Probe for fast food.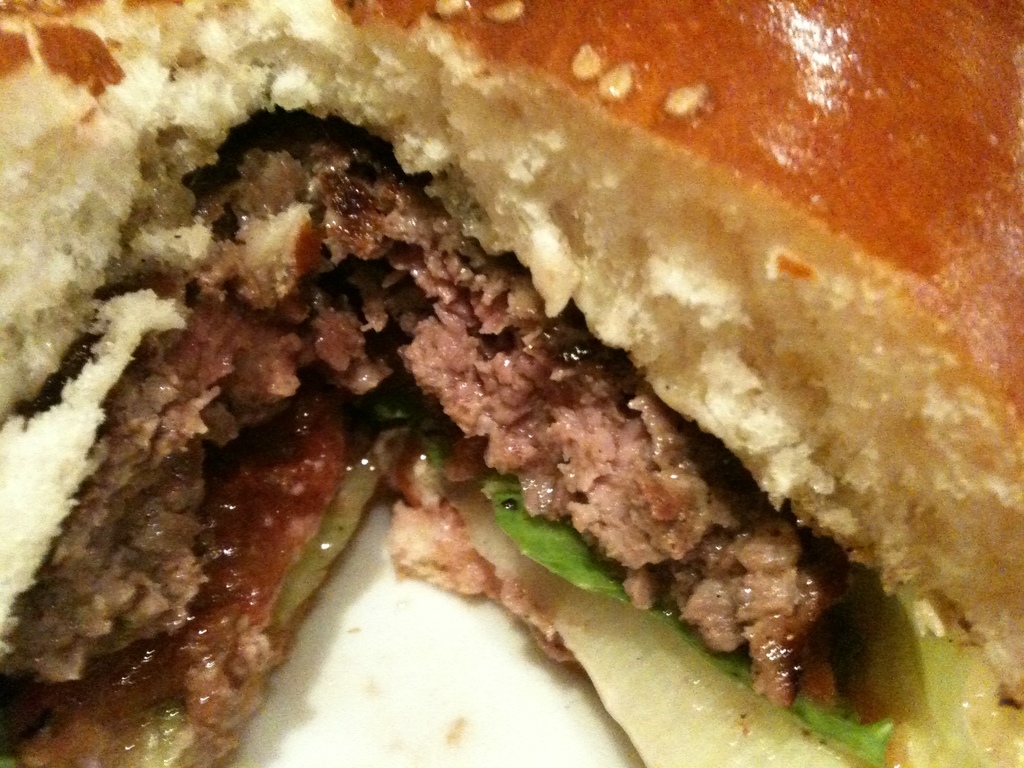
Probe result: rect(0, 17, 1023, 727).
